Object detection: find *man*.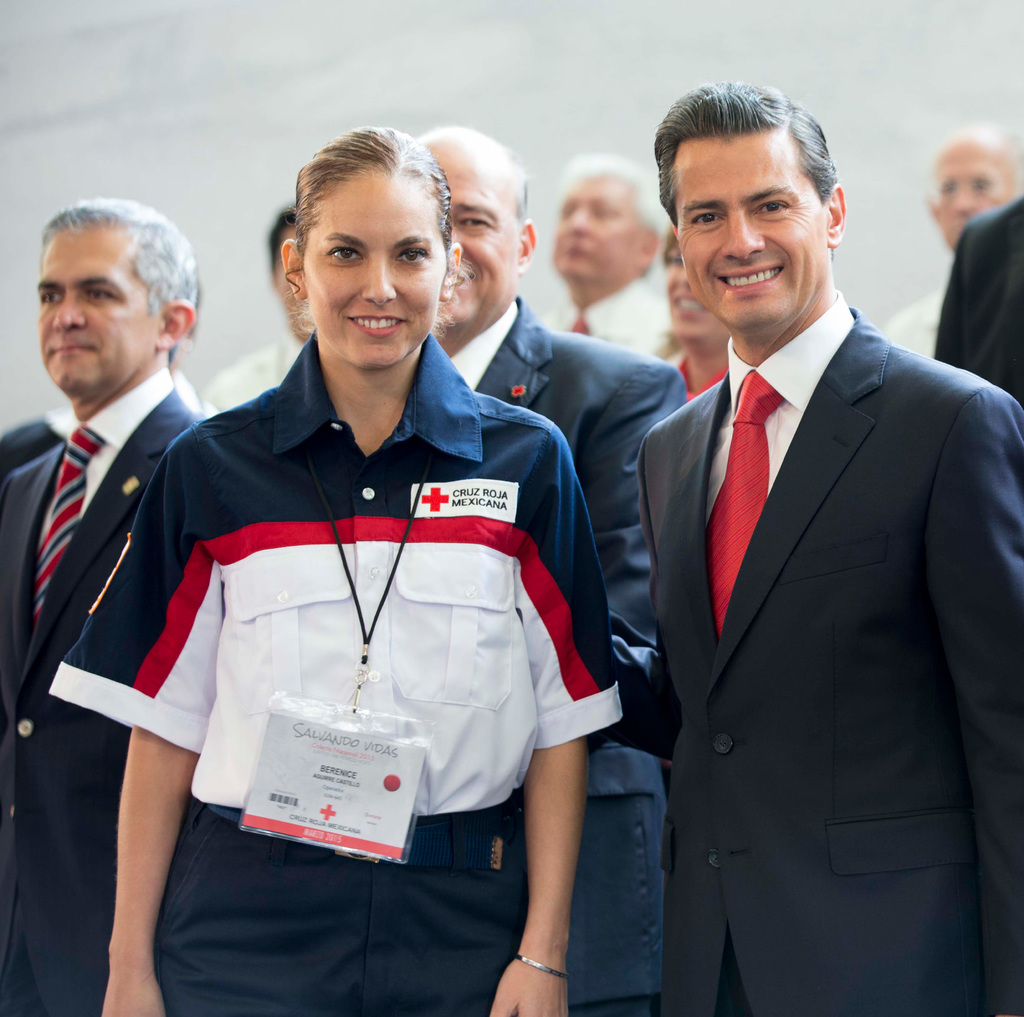
{"x1": 586, "y1": 75, "x2": 1004, "y2": 1016}.
